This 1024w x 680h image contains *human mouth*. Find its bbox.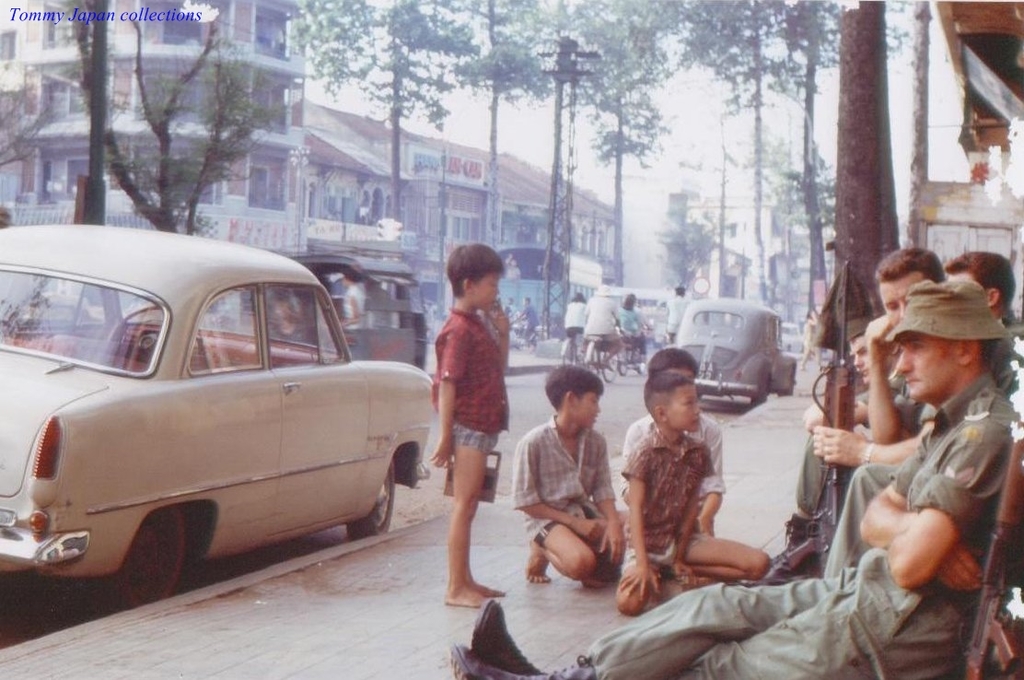
{"x1": 591, "y1": 415, "x2": 602, "y2": 420}.
